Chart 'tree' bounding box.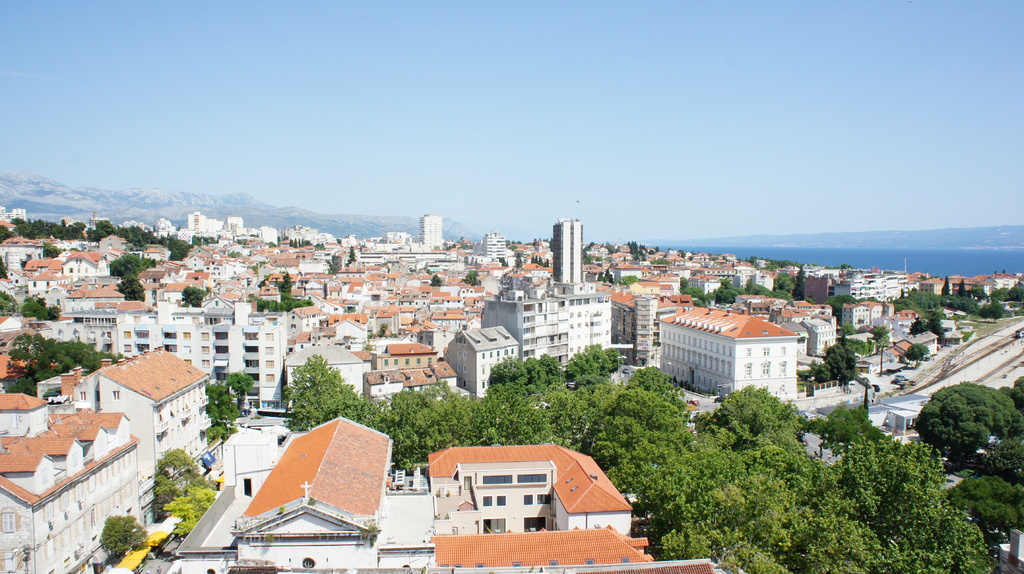
Charted: select_region(0, 328, 110, 397).
